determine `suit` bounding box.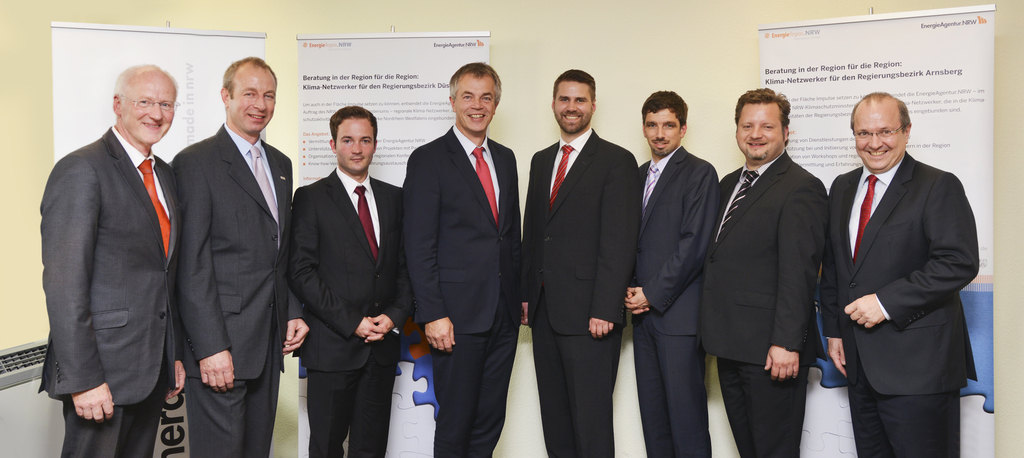
Determined: crop(819, 149, 981, 457).
